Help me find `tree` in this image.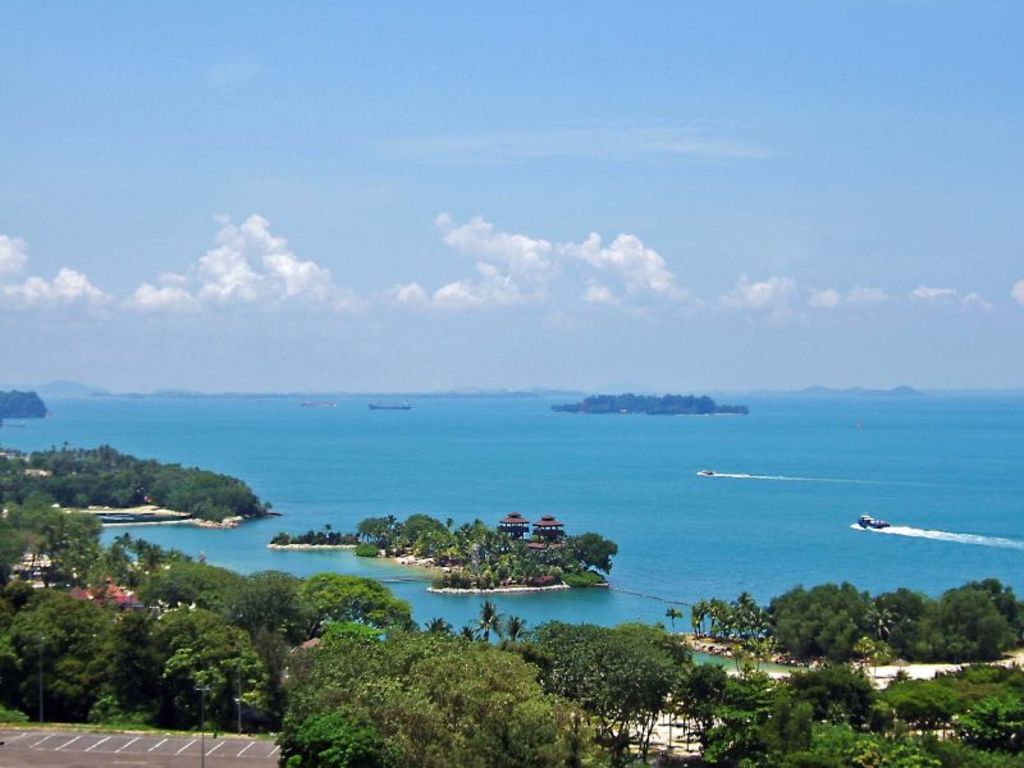
Found it: <region>282, 622, 575, 767</region>.
